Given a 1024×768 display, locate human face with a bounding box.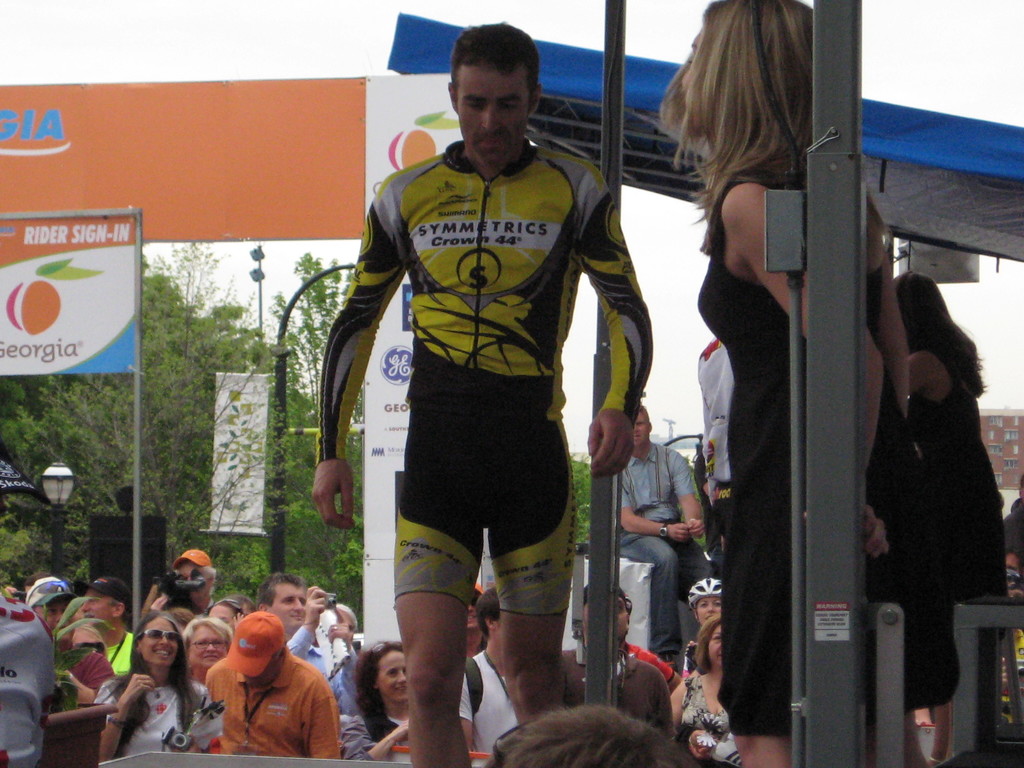
Located: box=[335, 607, 357, 646].
